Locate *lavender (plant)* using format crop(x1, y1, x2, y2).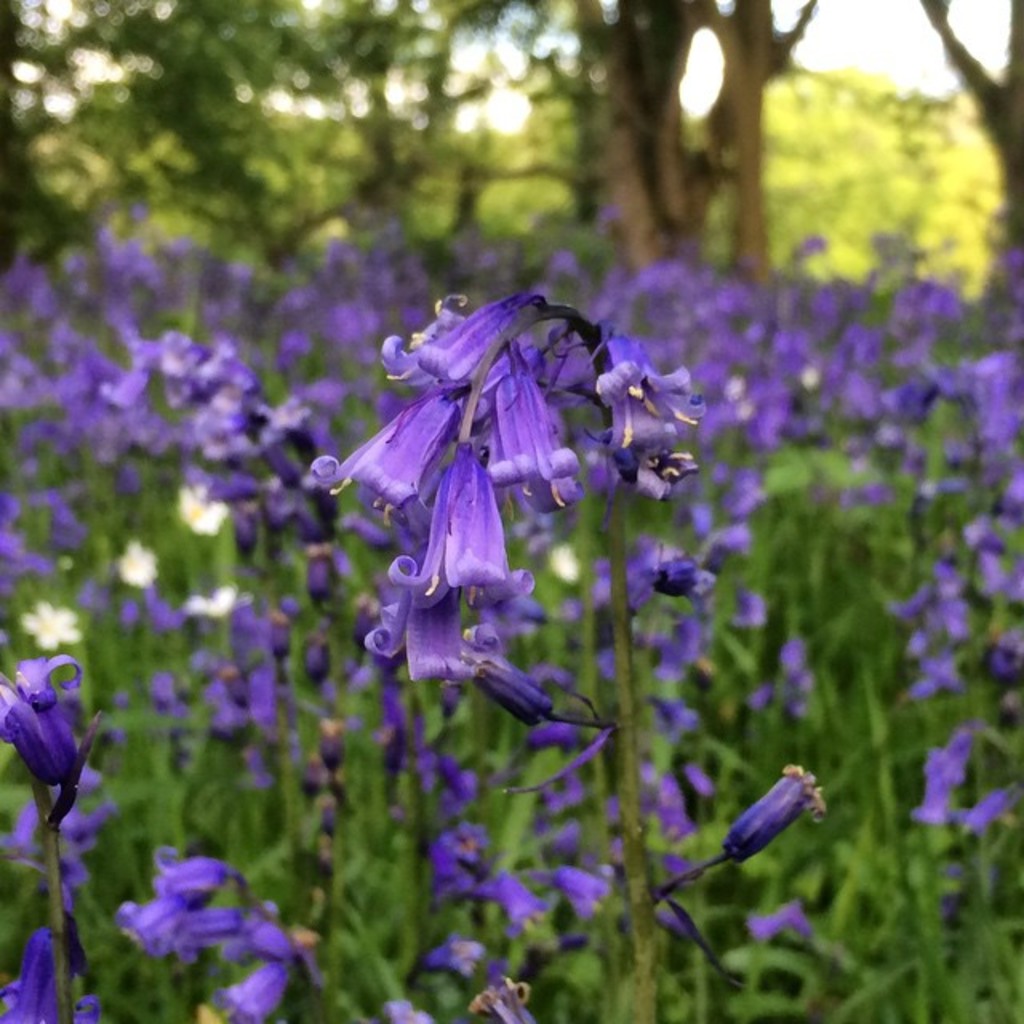
crop(285, 294, 378, 384).
